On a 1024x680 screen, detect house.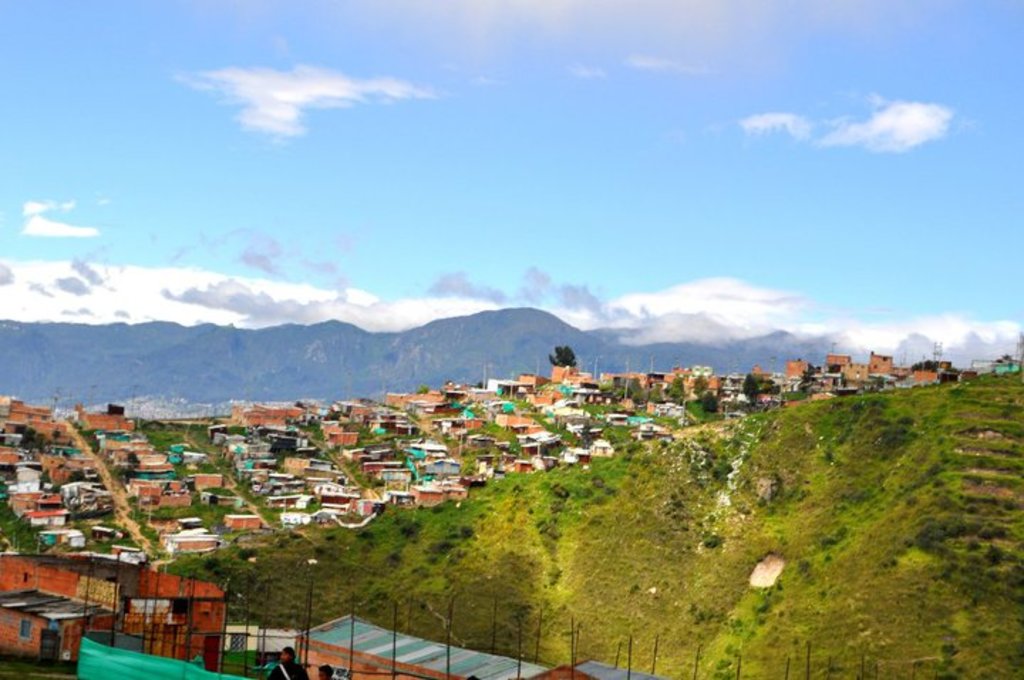
<region>401, 438, 452, 459</region>.
